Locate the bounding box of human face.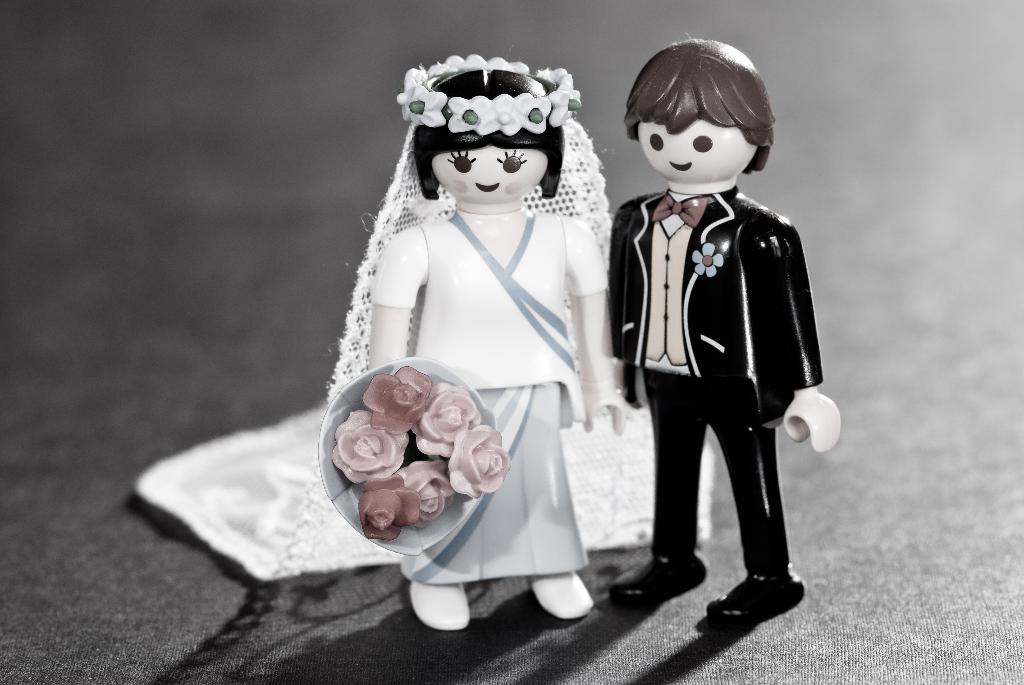
Bounding box: (left=636, top=116, right=755, bottom=189).
